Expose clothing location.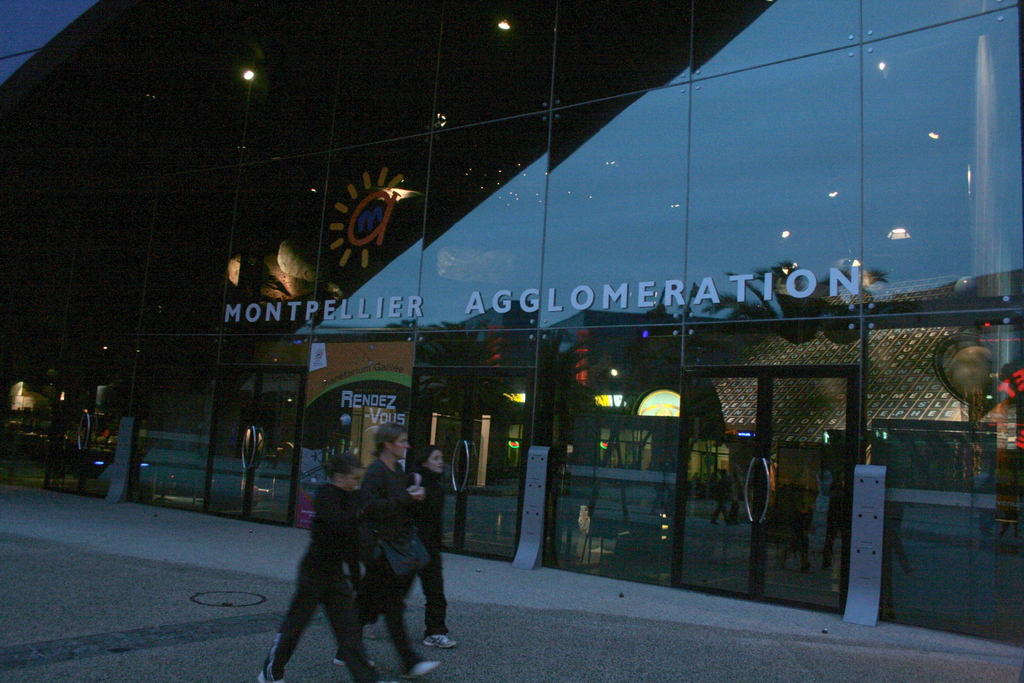
Exposed at rect(410, 463, 448, 639).
